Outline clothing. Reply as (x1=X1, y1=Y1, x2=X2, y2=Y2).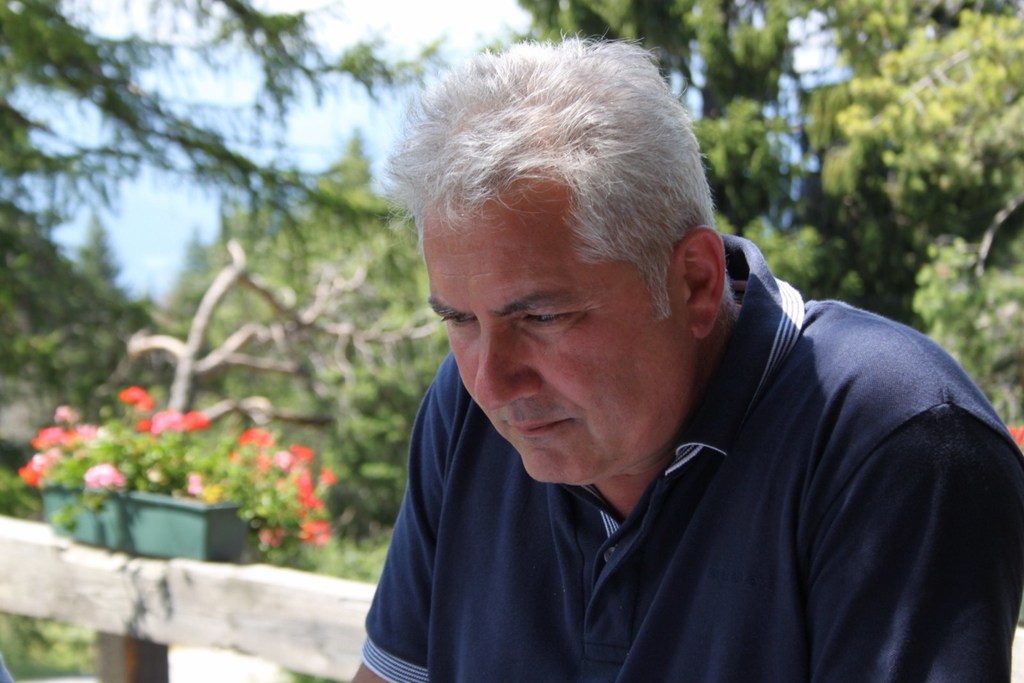
(x1=348, y1=227, x2=1017, y2=682).
